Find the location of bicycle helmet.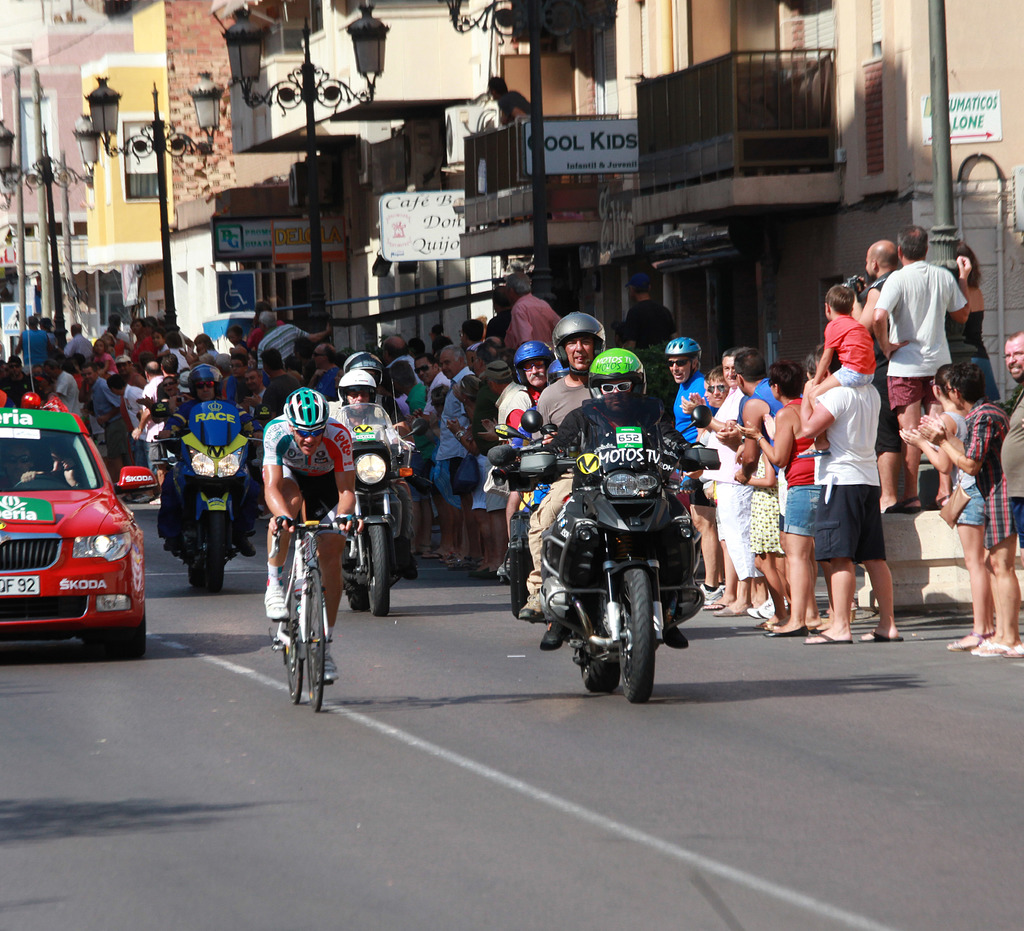
Location: l=277, t=391, r=323, b=426.
